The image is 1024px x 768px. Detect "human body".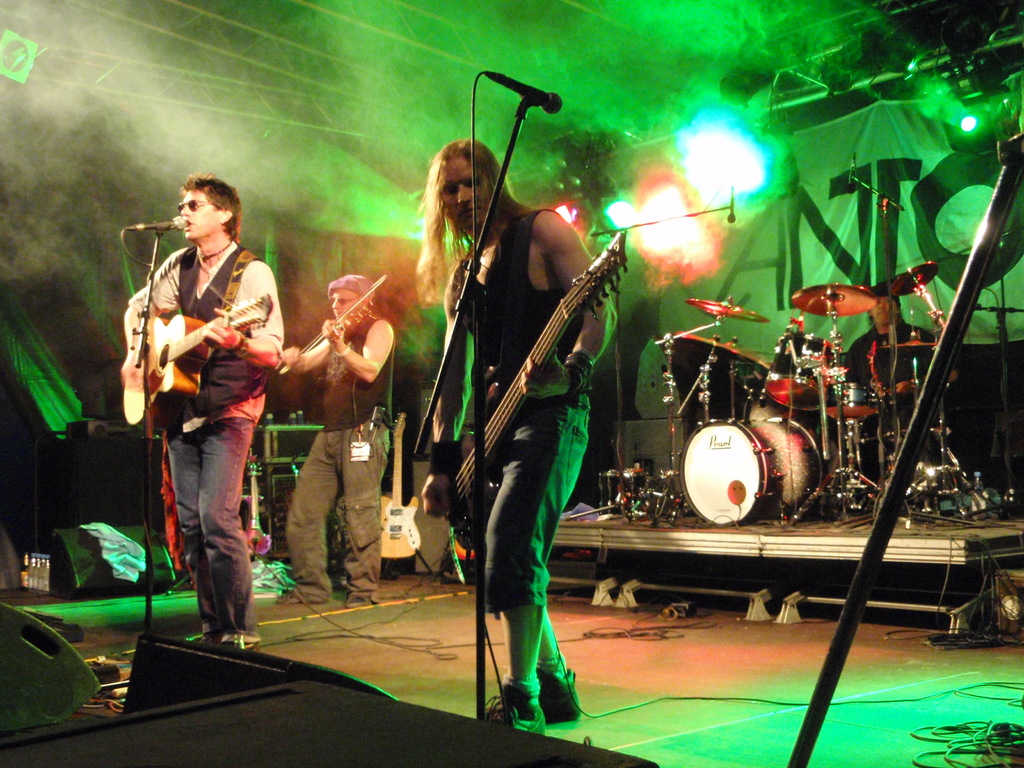
Detection: (841, 320, 960, 481).
